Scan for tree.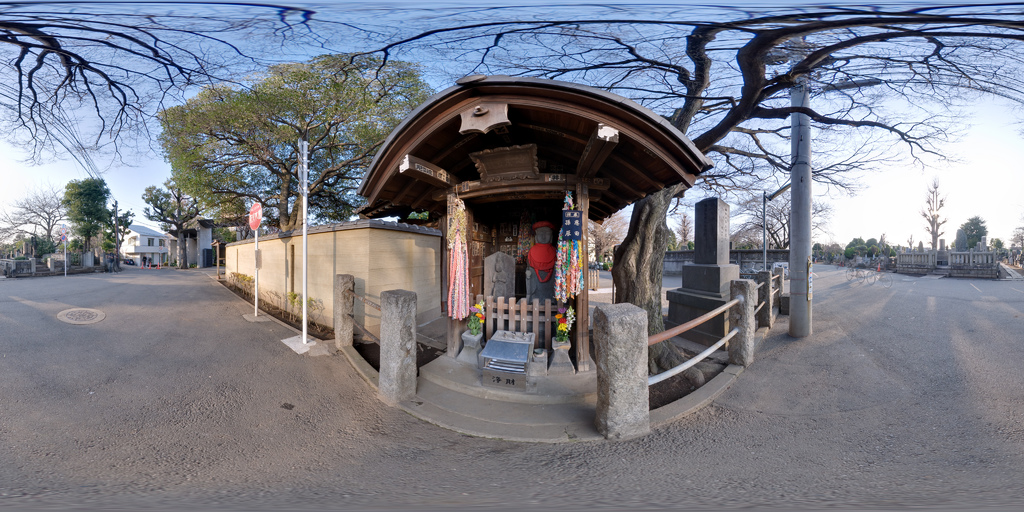
Scan result: left=0, top=0, right=405, bottom=173.
